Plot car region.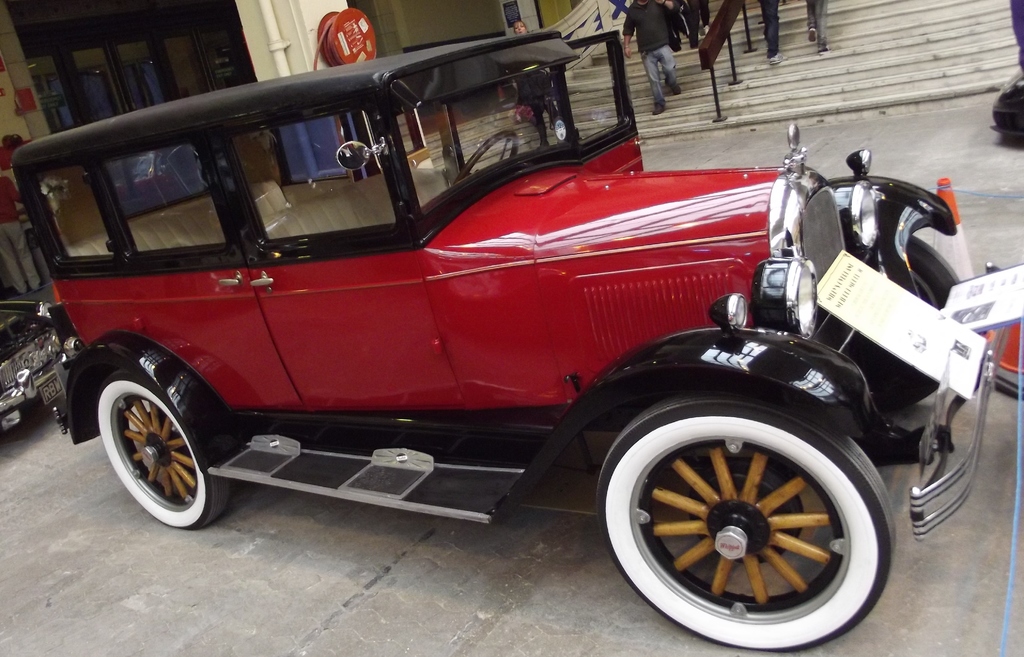
Plotted at crop(46, 77, 1001, 620).
